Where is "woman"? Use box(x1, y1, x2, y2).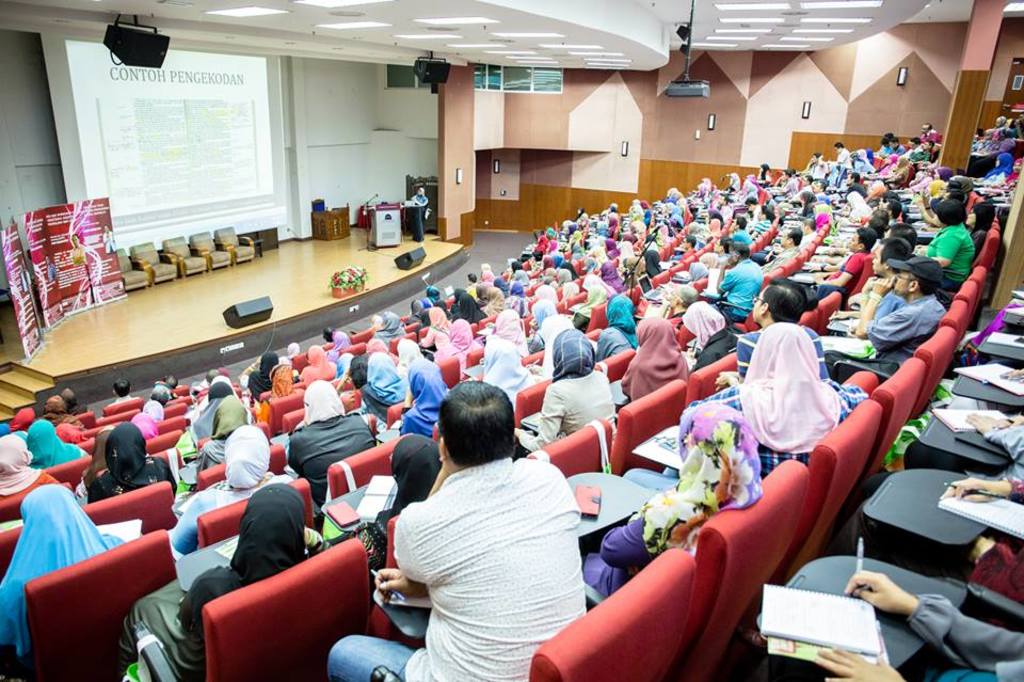
box(560, 247, 570, 259).
